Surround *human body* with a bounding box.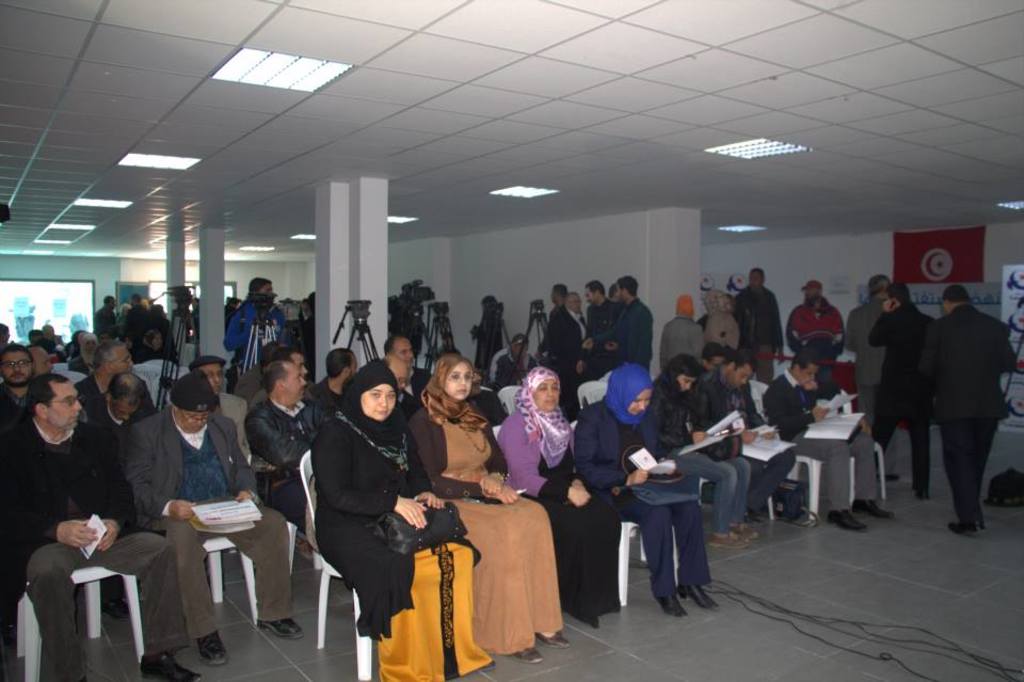
locate(0, 414, 201, 681).
